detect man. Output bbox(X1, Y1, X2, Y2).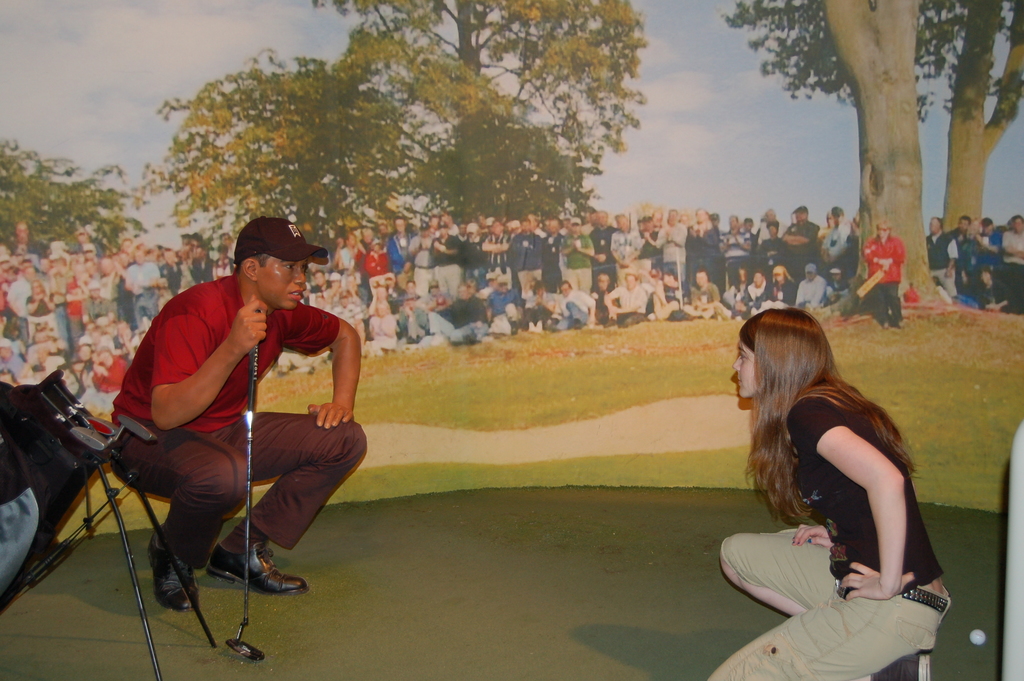
bbox(103, 210, 365, 619).
